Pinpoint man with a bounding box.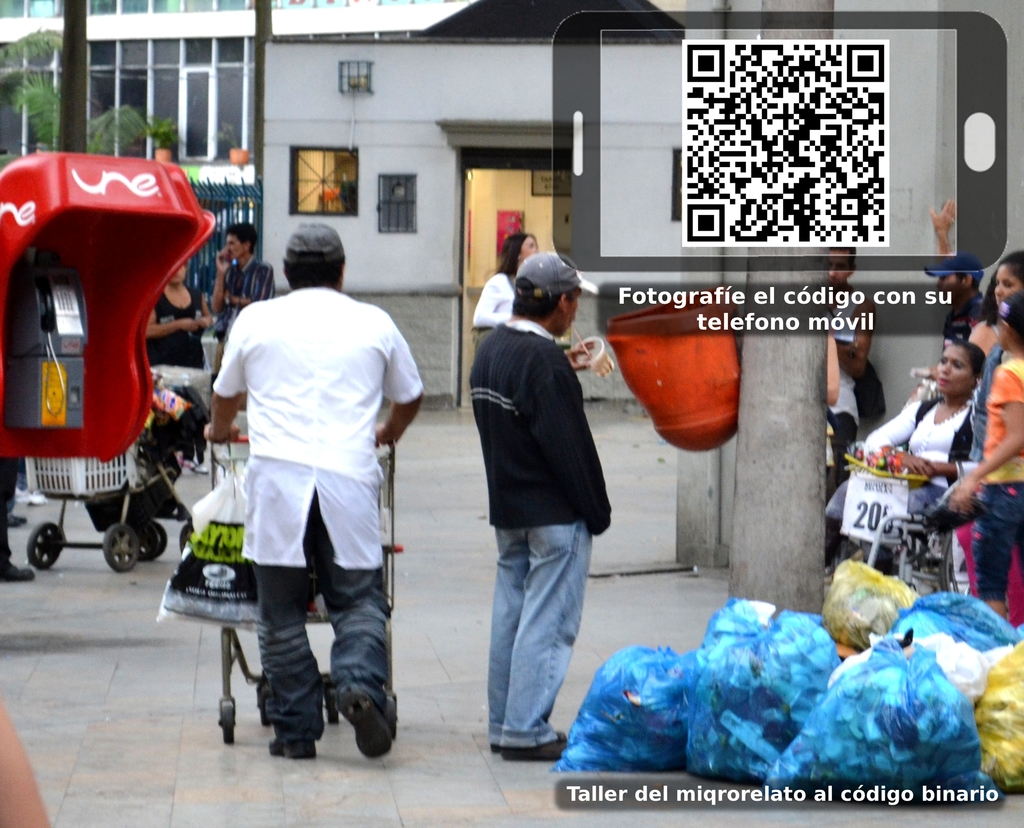
l=910, t=184, r=987, b=351.
